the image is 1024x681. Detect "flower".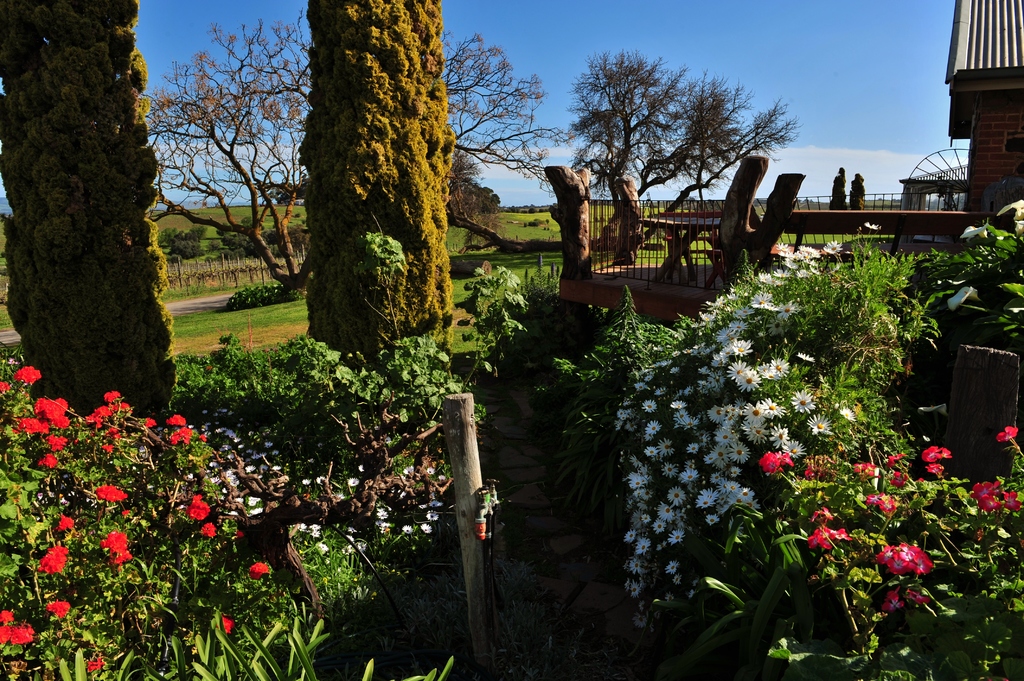
Detection: (994,424,1020,445).
